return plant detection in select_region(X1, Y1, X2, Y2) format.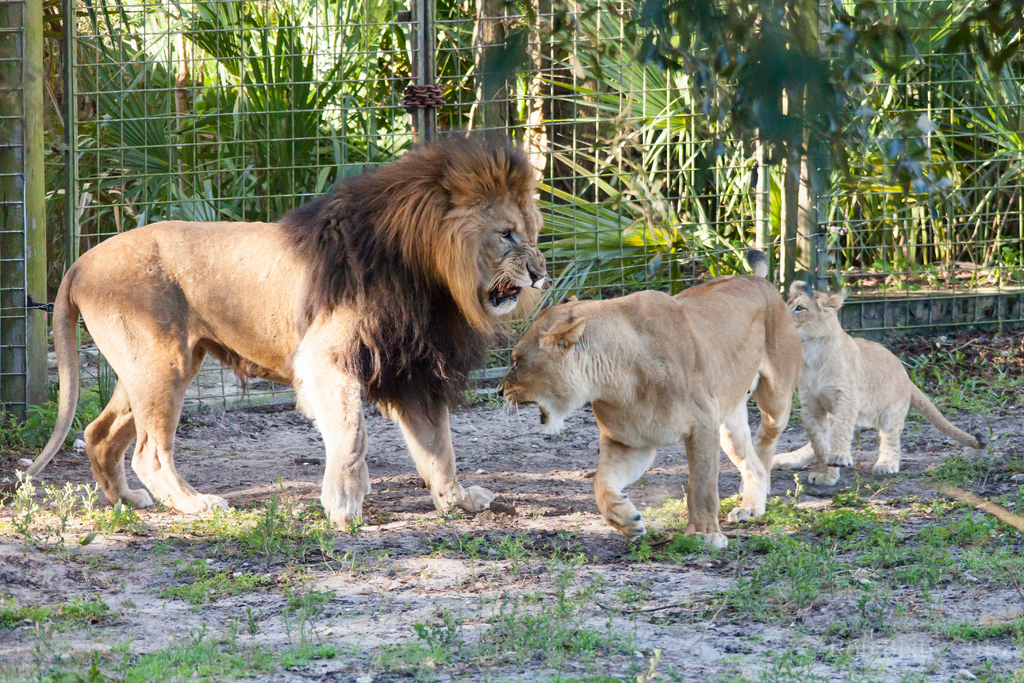
select_region(491, 529, 527, 574).
